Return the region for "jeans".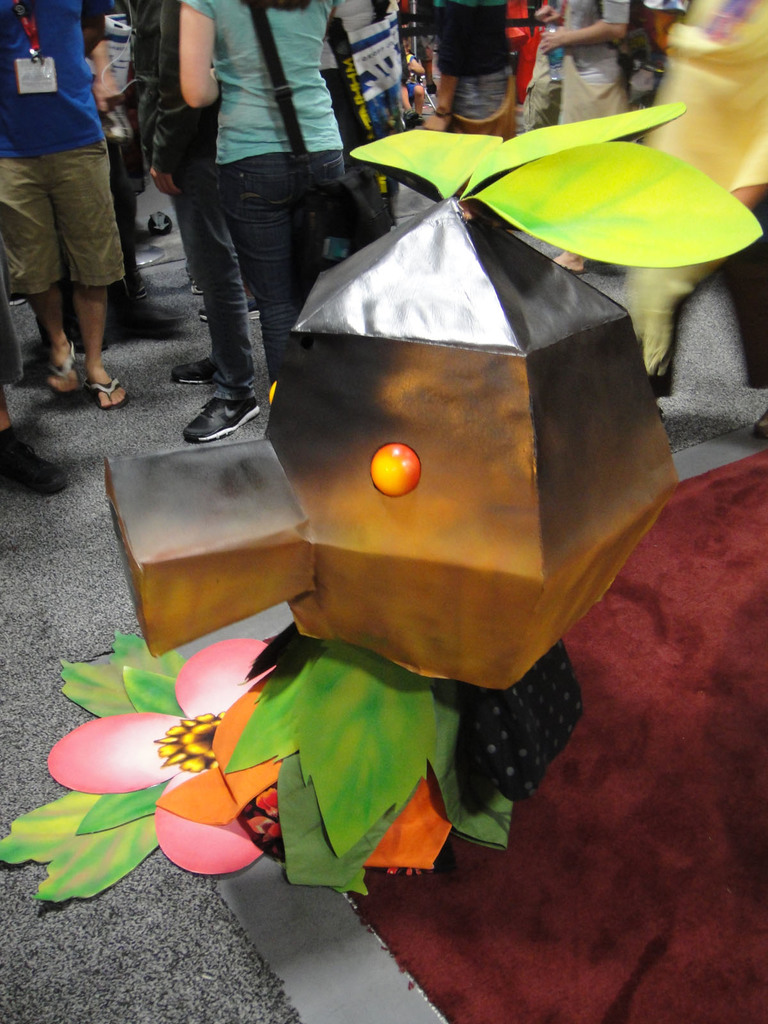
region(207, 150, 352, 390).
